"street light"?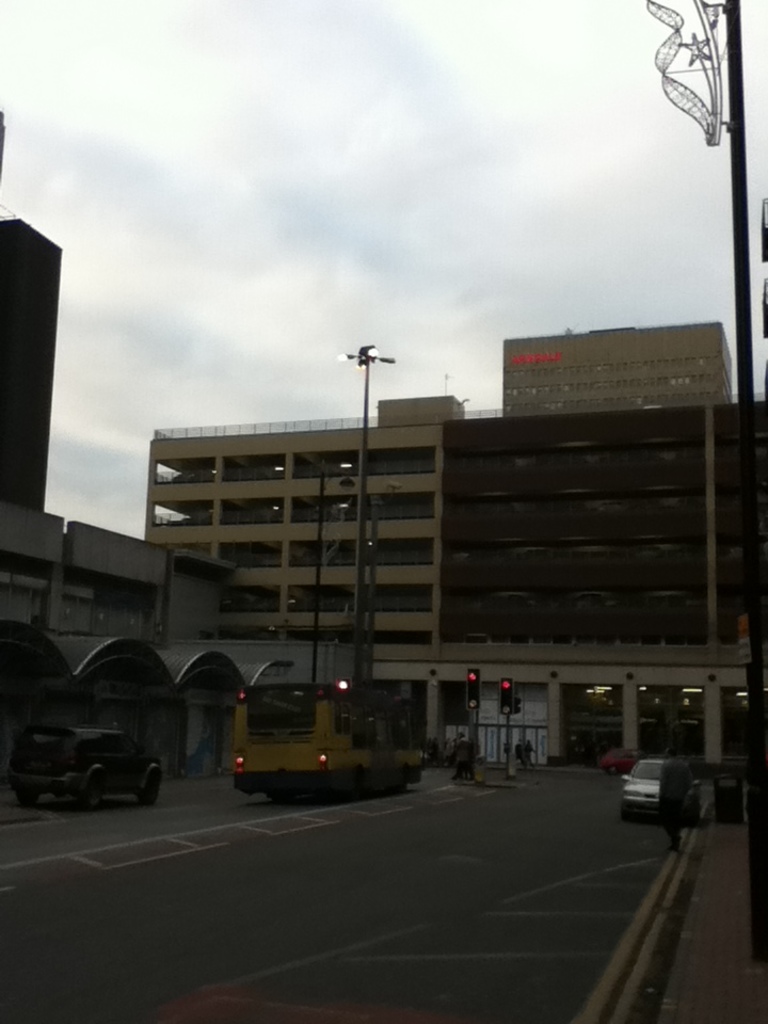
313, 457, 356, 688
